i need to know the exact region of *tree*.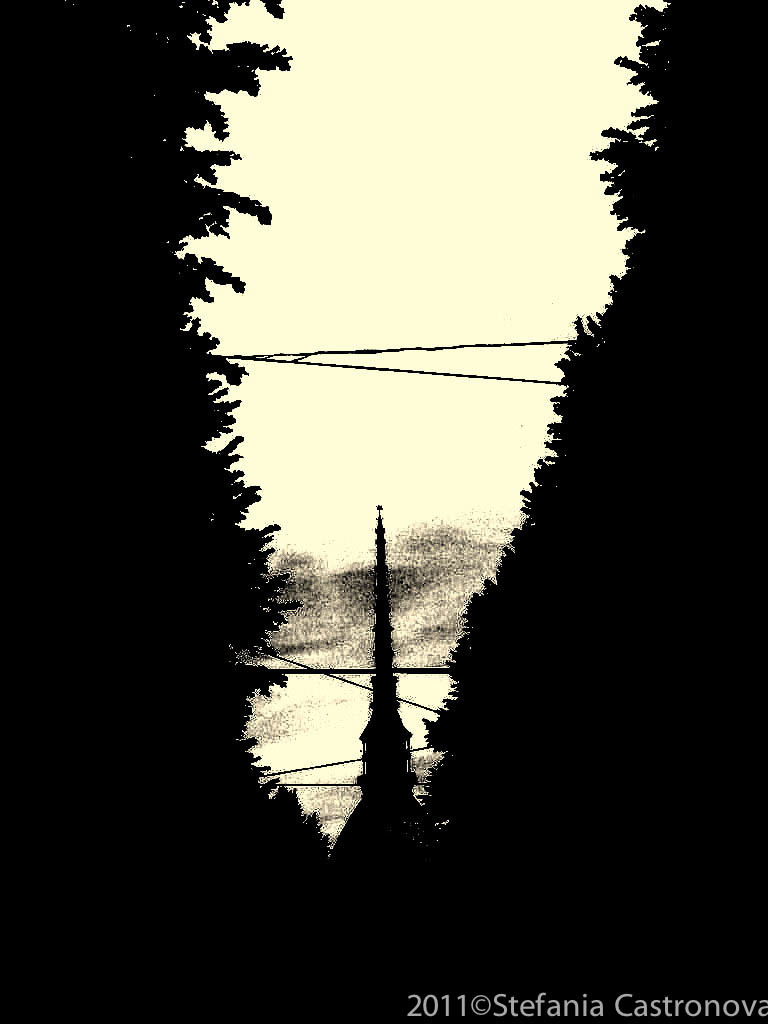
Region: 0, 0, 348, 1023.
